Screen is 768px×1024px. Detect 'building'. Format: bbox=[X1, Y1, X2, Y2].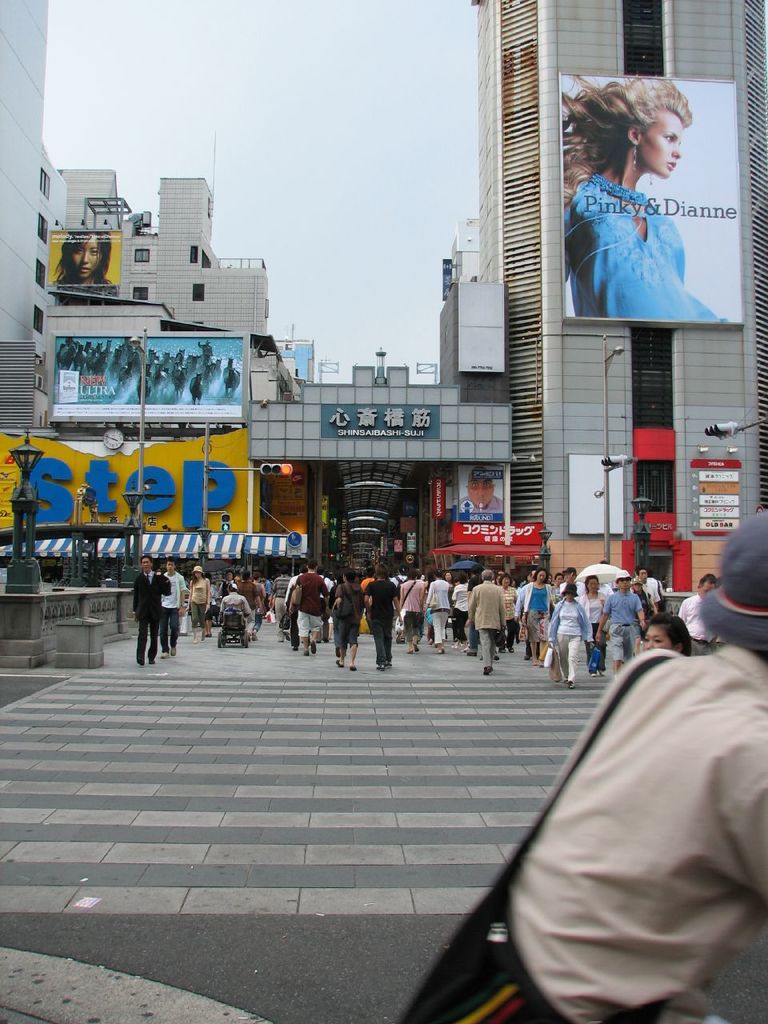
bbox=[0, 3, 767, 606].
